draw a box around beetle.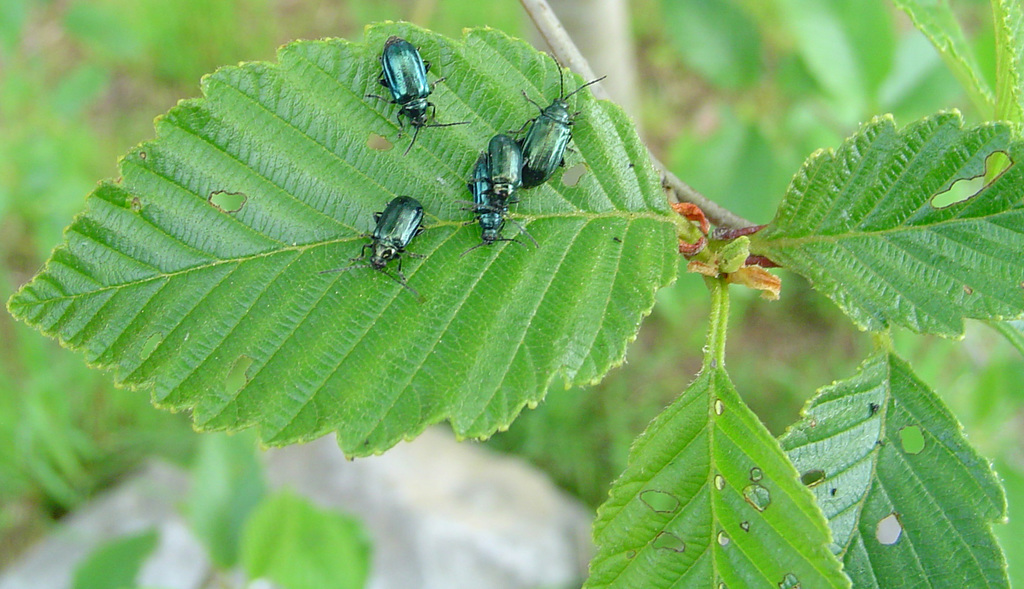
<box>510,63,606,184</box>.
